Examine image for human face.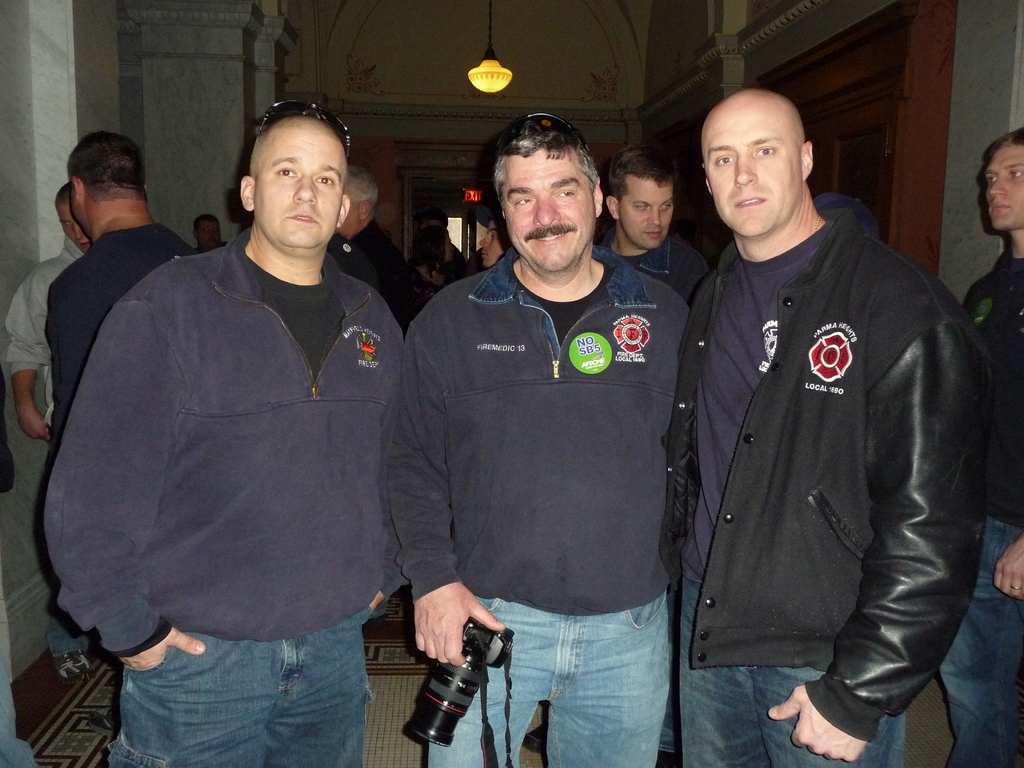
Examination result: [x1=195, y1=220, x2=219, y2=248].
